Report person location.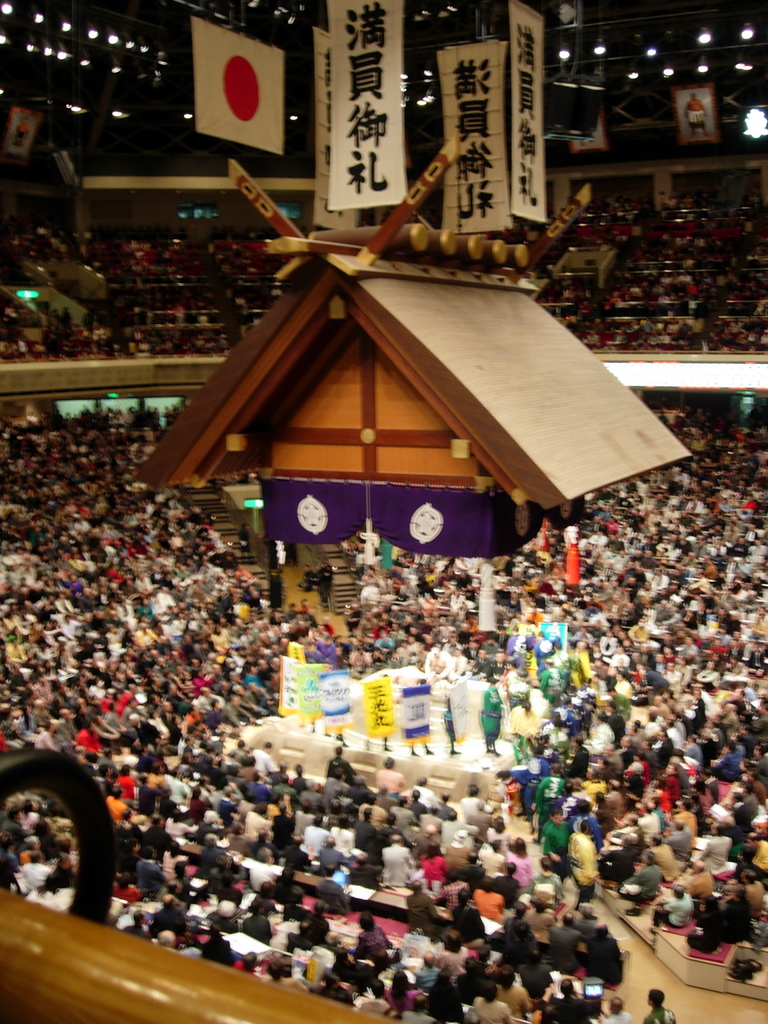
Report: locate(643, 988, 673, 1023).
